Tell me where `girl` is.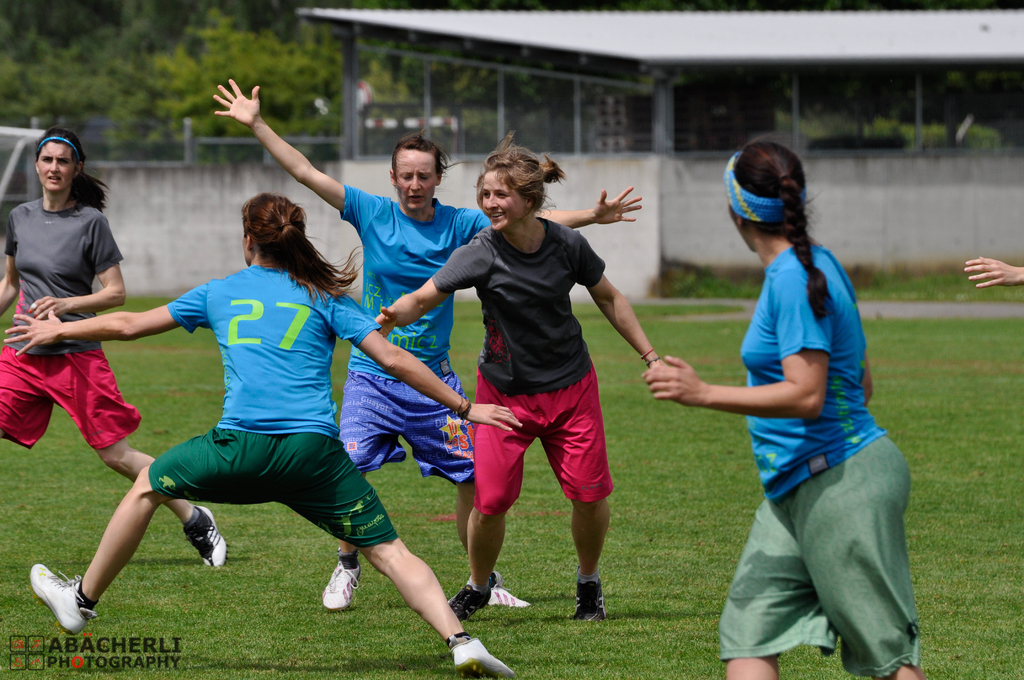
`girl` is at <bbox>641, 134, 912, 679</bbox>.
